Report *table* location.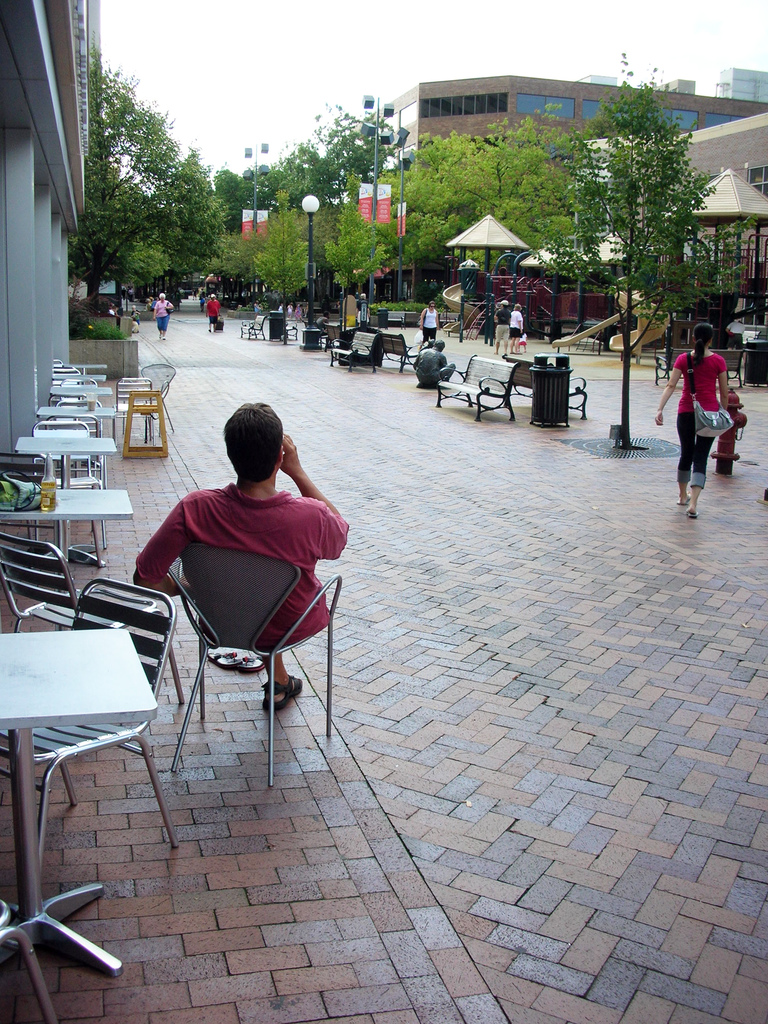
Report: (0,483,132,559).
